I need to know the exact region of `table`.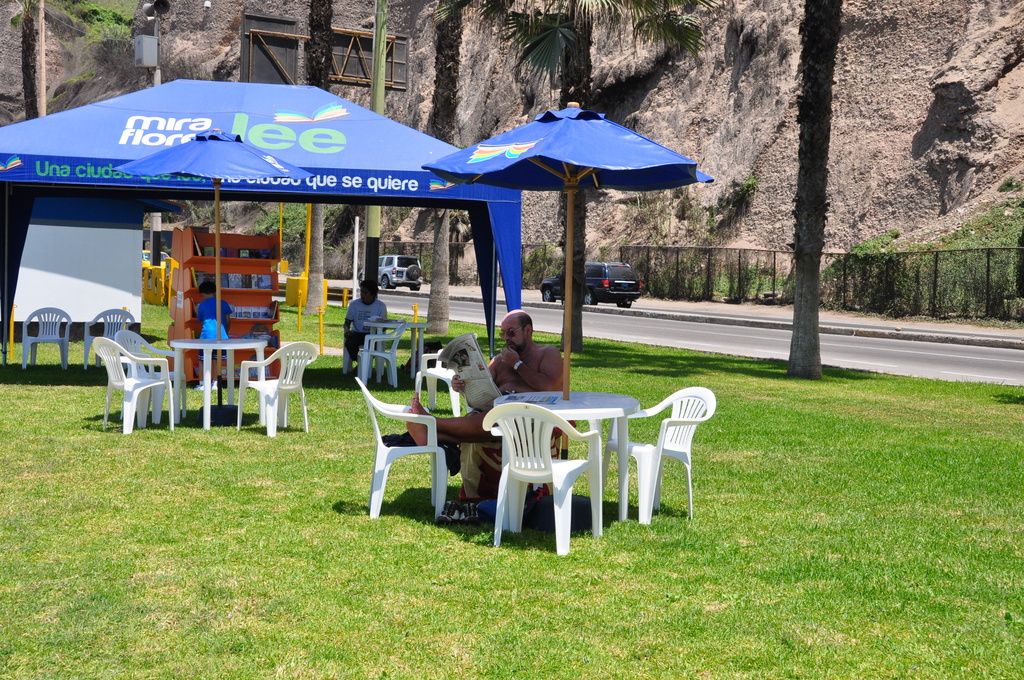
Region: detection(360, 321, 430, 380).
